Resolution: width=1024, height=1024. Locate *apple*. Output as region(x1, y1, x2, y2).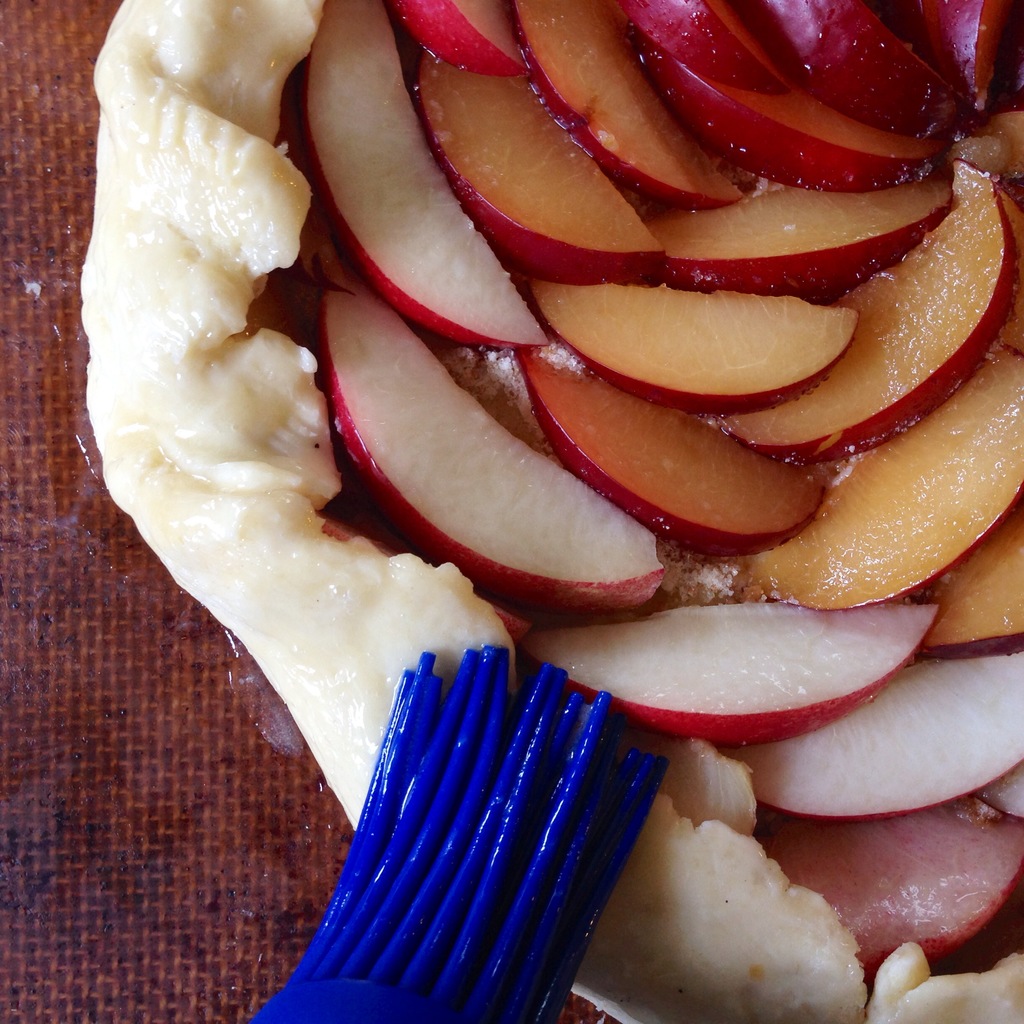
region(303, 0, 545, 349).
